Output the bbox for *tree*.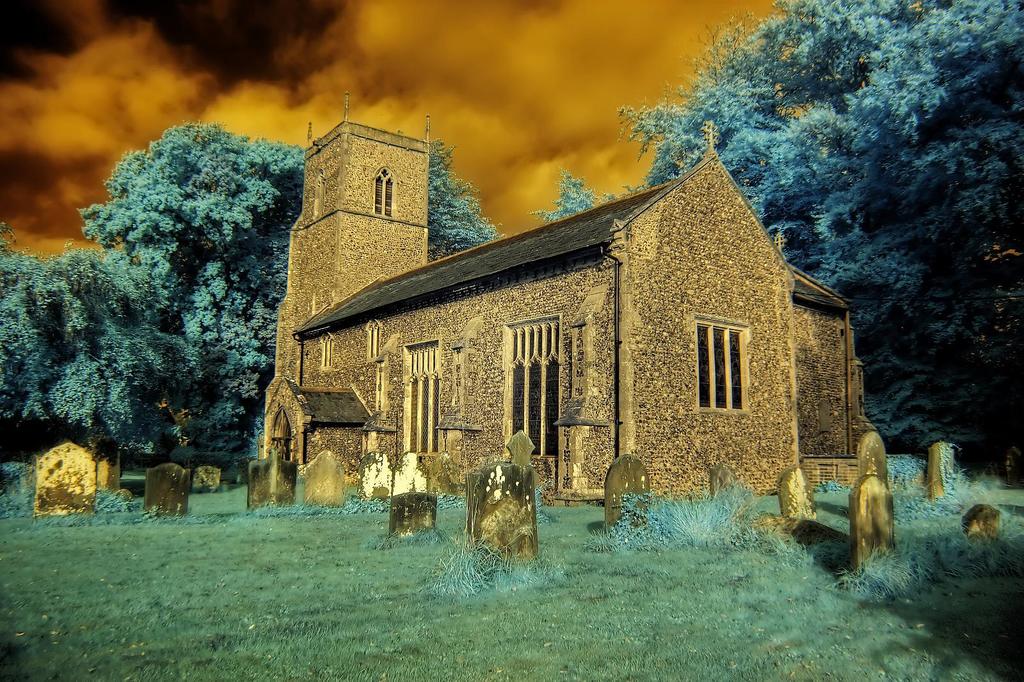
[618, 0, 1023, 455].
